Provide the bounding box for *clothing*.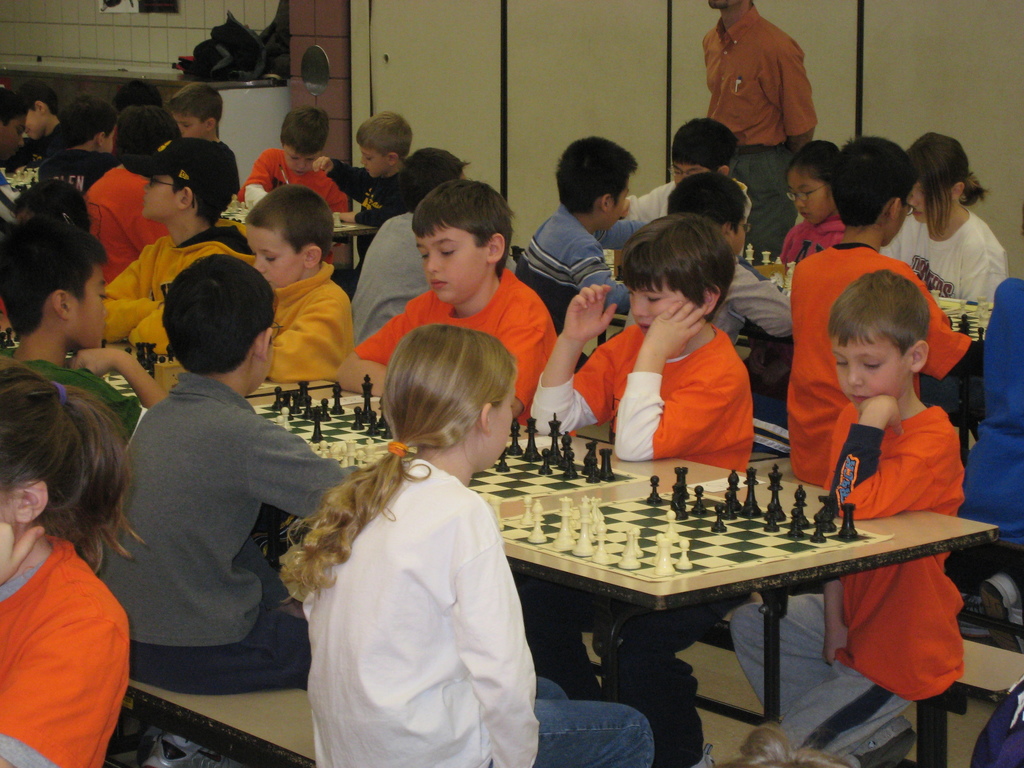
rect(621, 175, 756, 232).
